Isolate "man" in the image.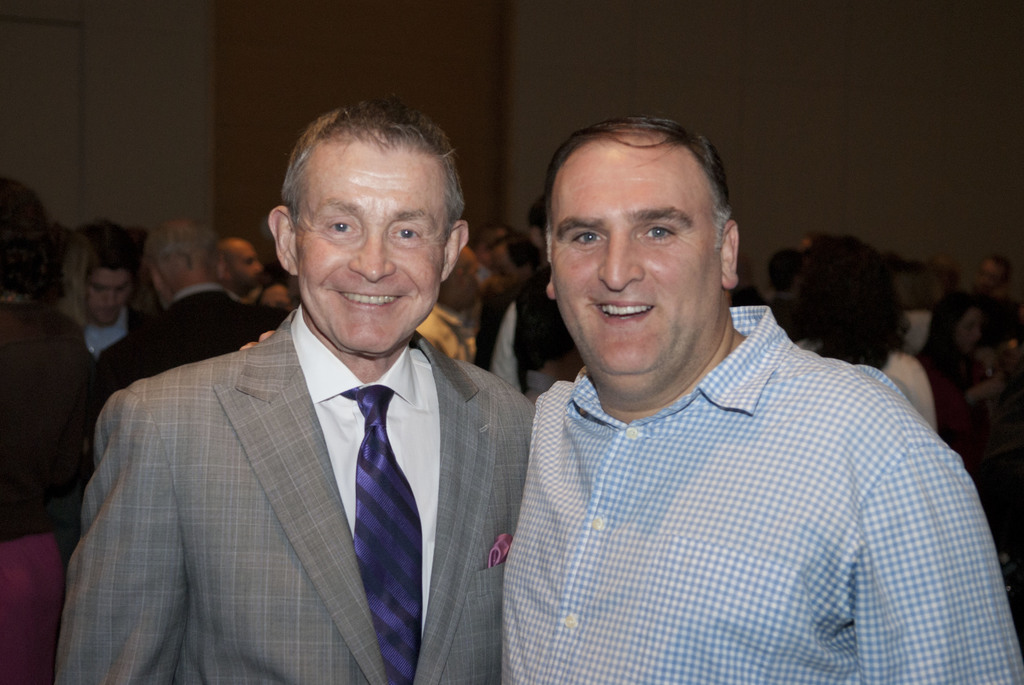
Isolated region: {"x1": 765, "y1": 251, "x2": 804, "y2": 345}.
